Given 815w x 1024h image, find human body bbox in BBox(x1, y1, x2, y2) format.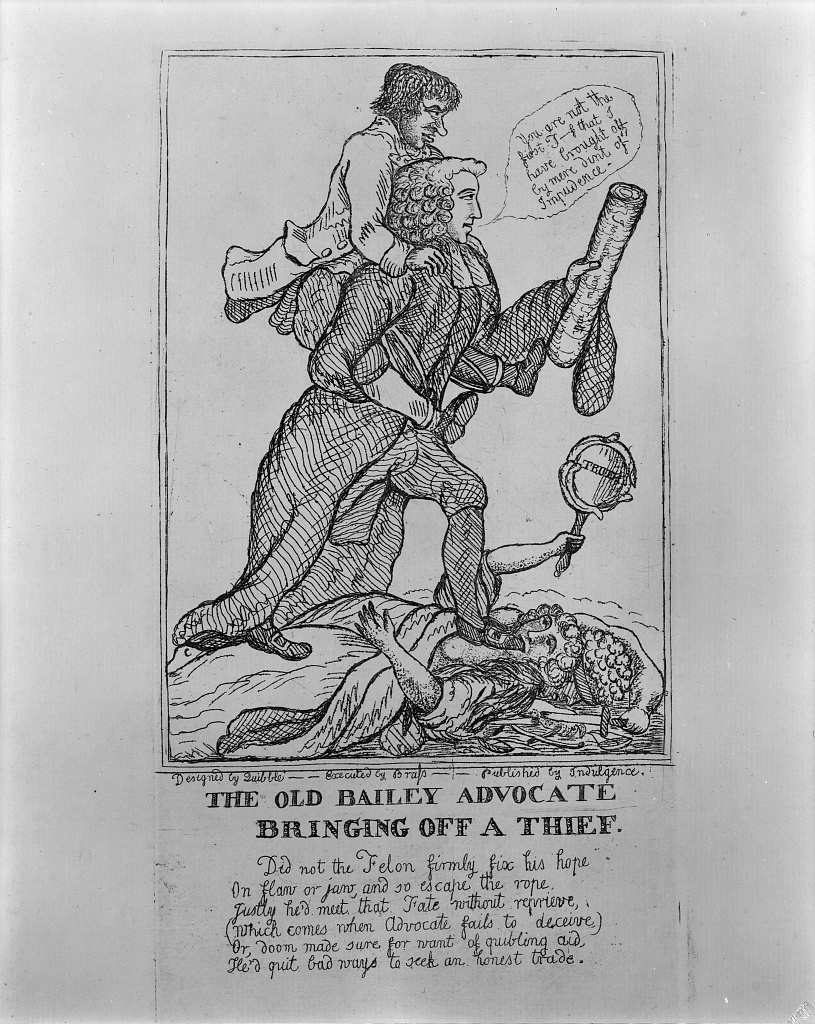
BBox(166, 526, 583, 760).
